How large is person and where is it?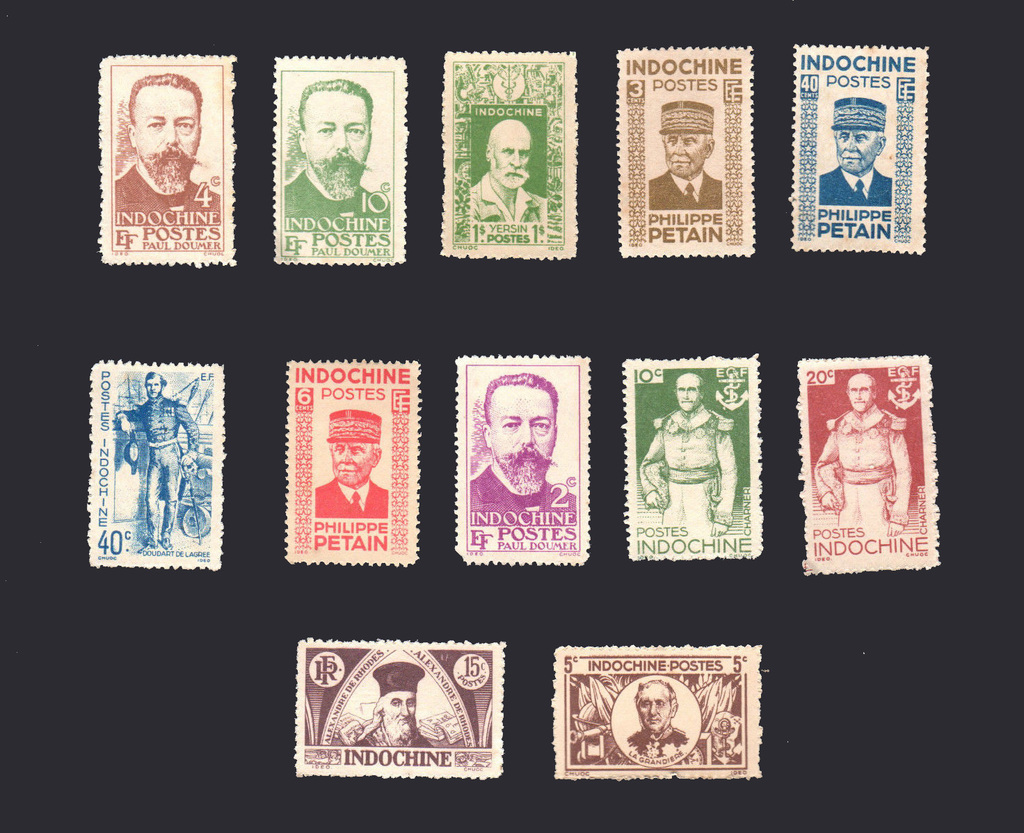
Bounding box: locate(817, 95, 895, 209).
